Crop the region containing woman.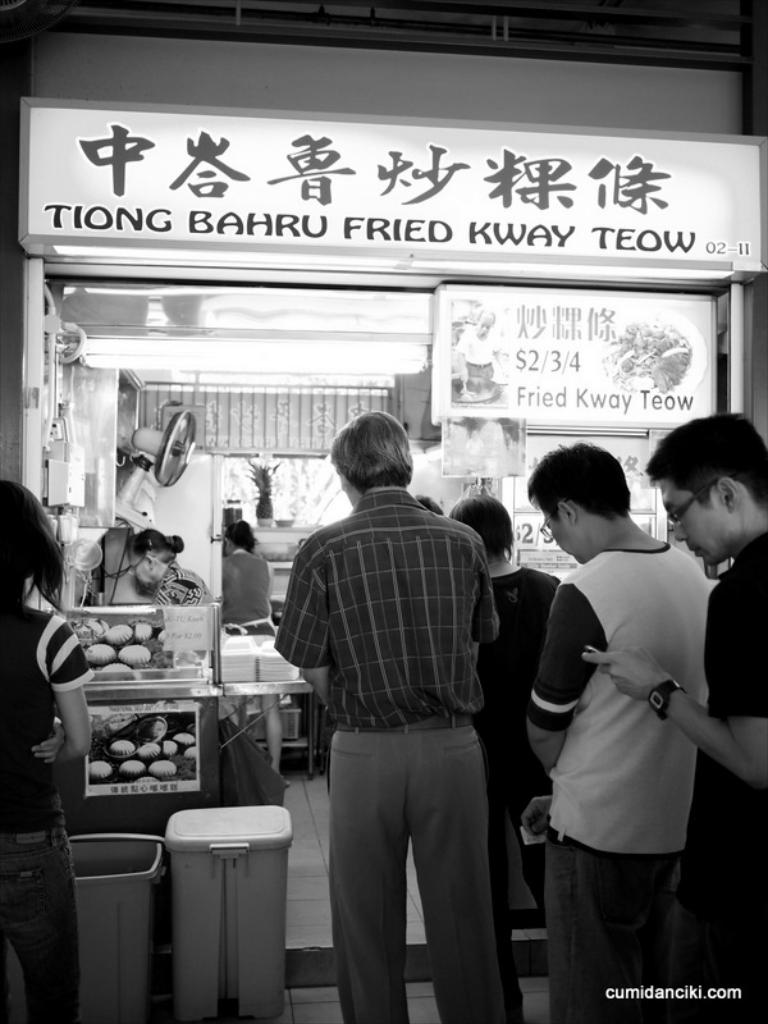
Crop region: {"left": 215, "top": 515, "right": 287, "bottom": 787}.
